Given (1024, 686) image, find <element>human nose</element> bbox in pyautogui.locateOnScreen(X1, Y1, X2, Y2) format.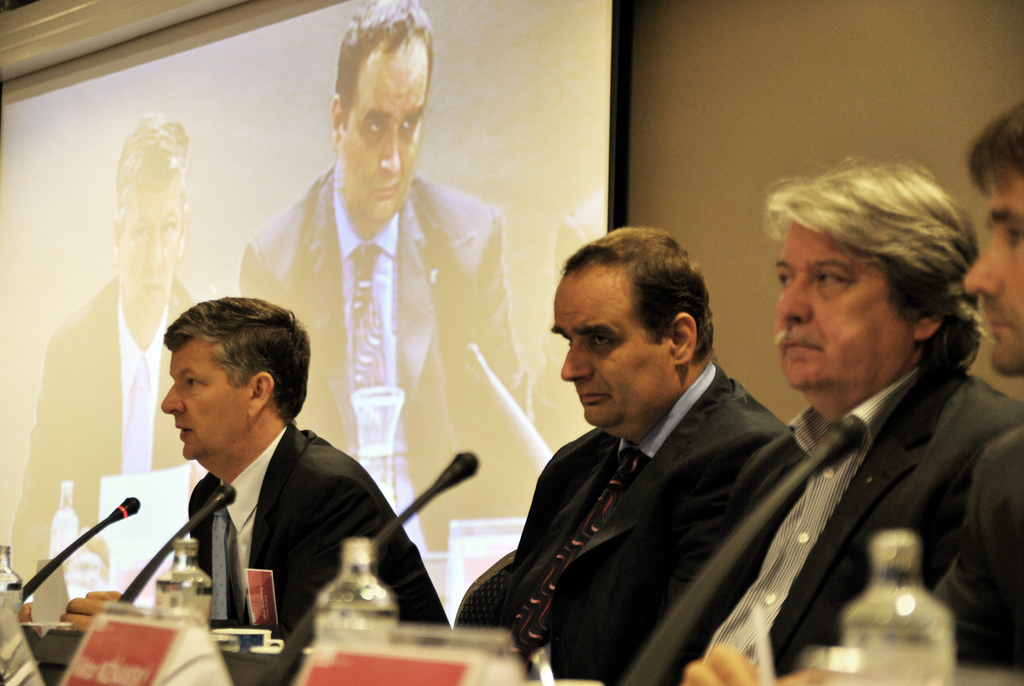
pyautogui.locateOnScreen(143, 227, 163, 273).
